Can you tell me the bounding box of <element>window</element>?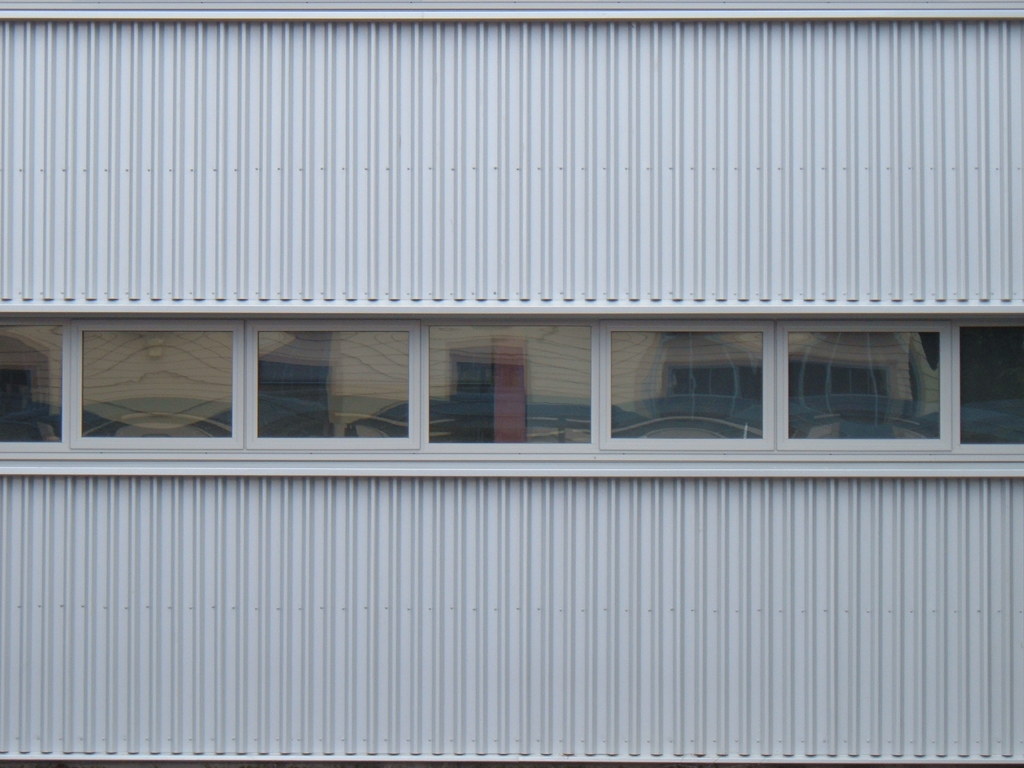
763, 317, 962, 454.
